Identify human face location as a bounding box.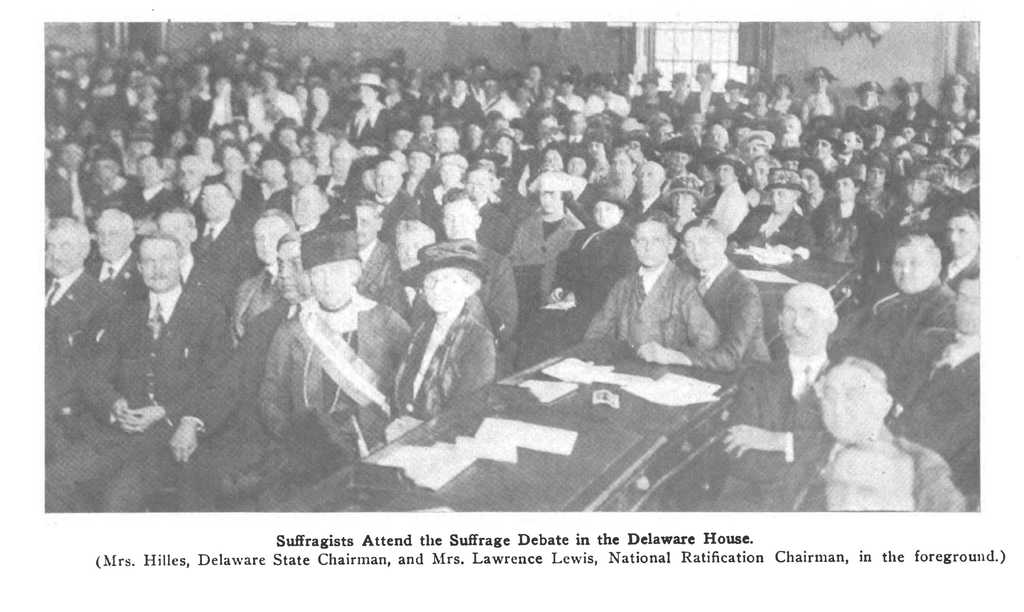
394, 216, 428, 274.
